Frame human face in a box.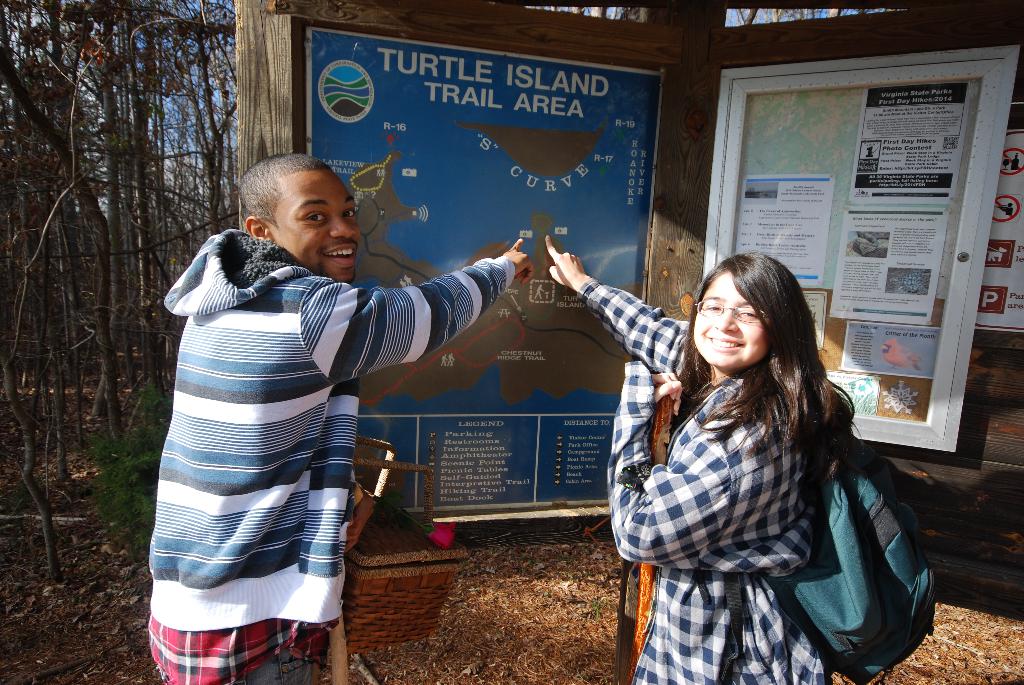
pyautogui.locateOnScreen(274, 167, 365, 280).
